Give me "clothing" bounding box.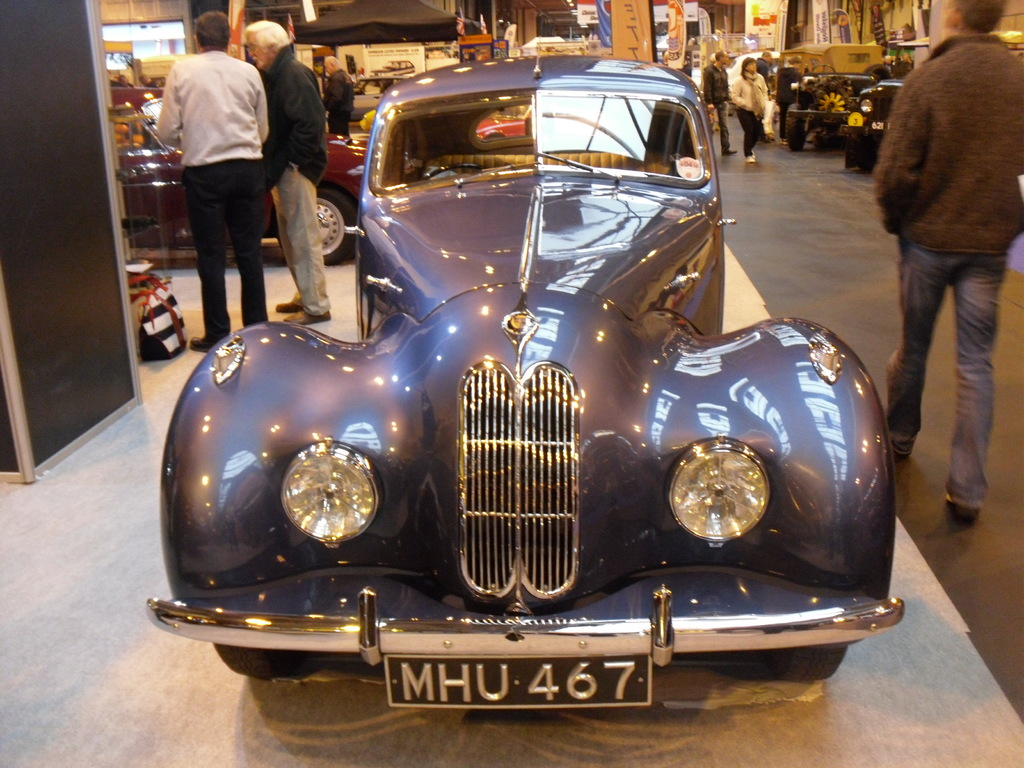
[705, 67, 730, 157].
